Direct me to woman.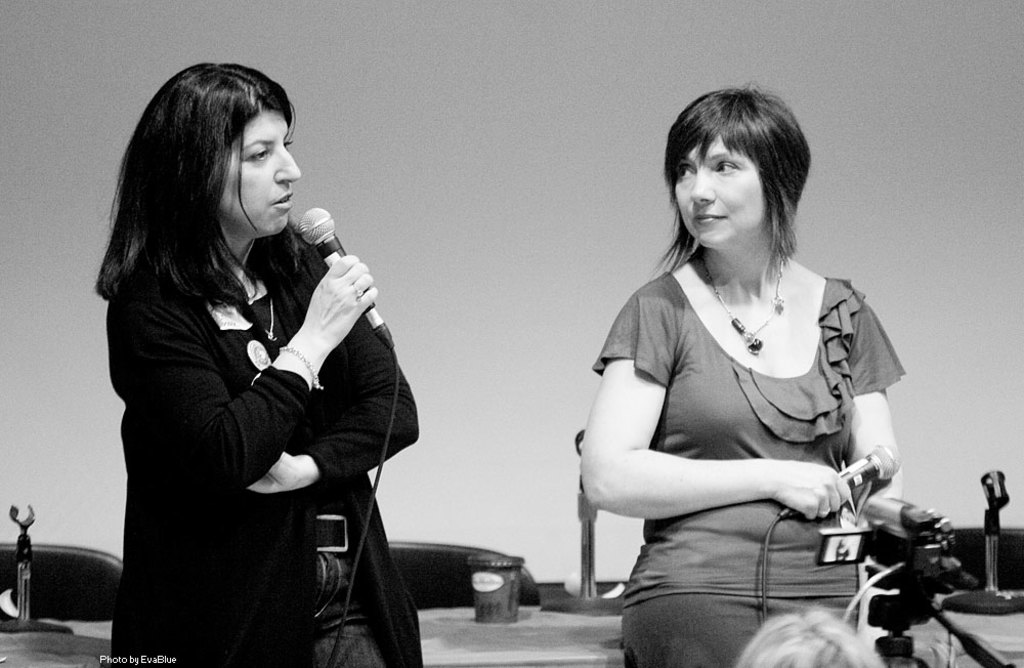
Direction: bbox=[578, 91, 906, 667].
